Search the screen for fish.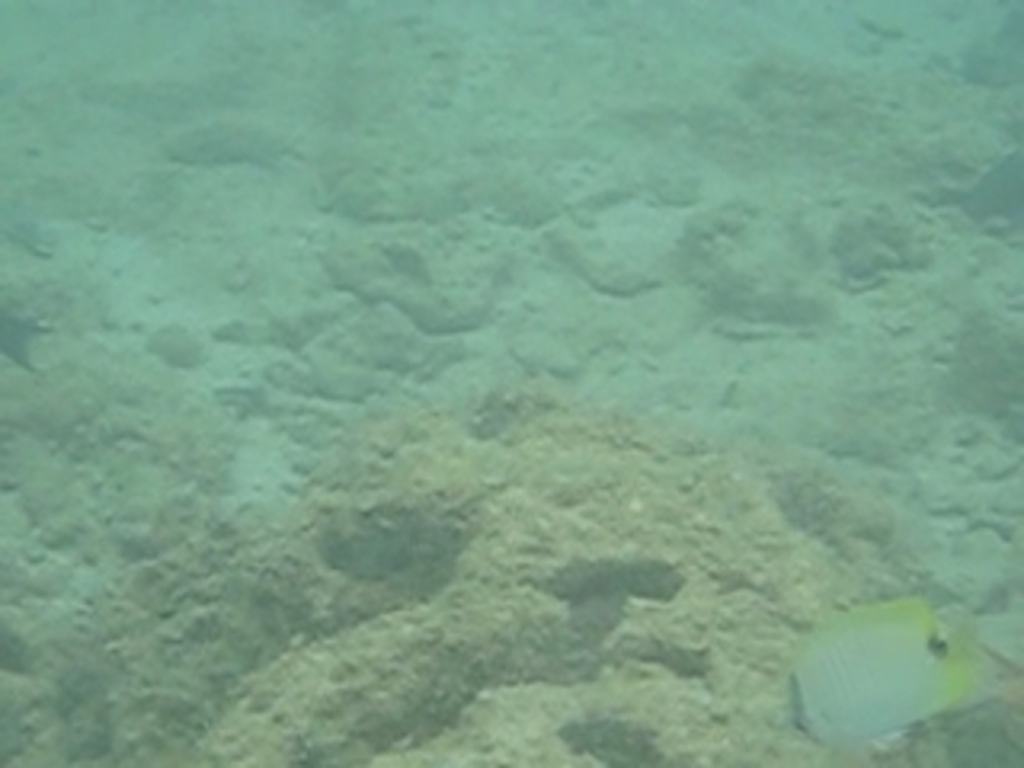
Found at 781 573 995 752.
